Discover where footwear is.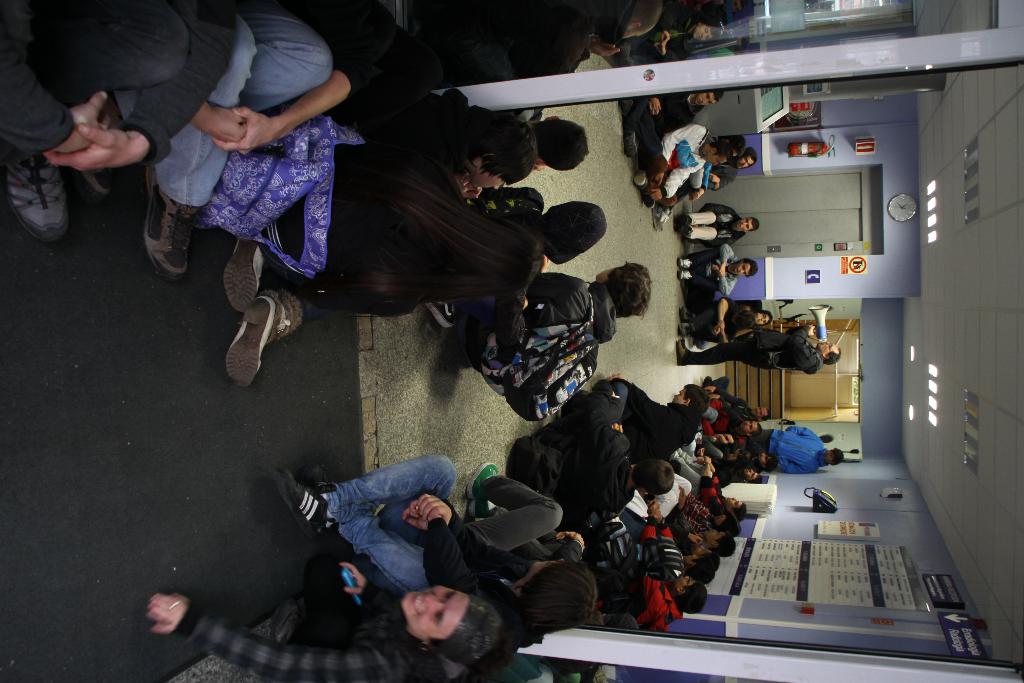
Discovered at <bbox>705, 375, 712, 384</bbox>.
